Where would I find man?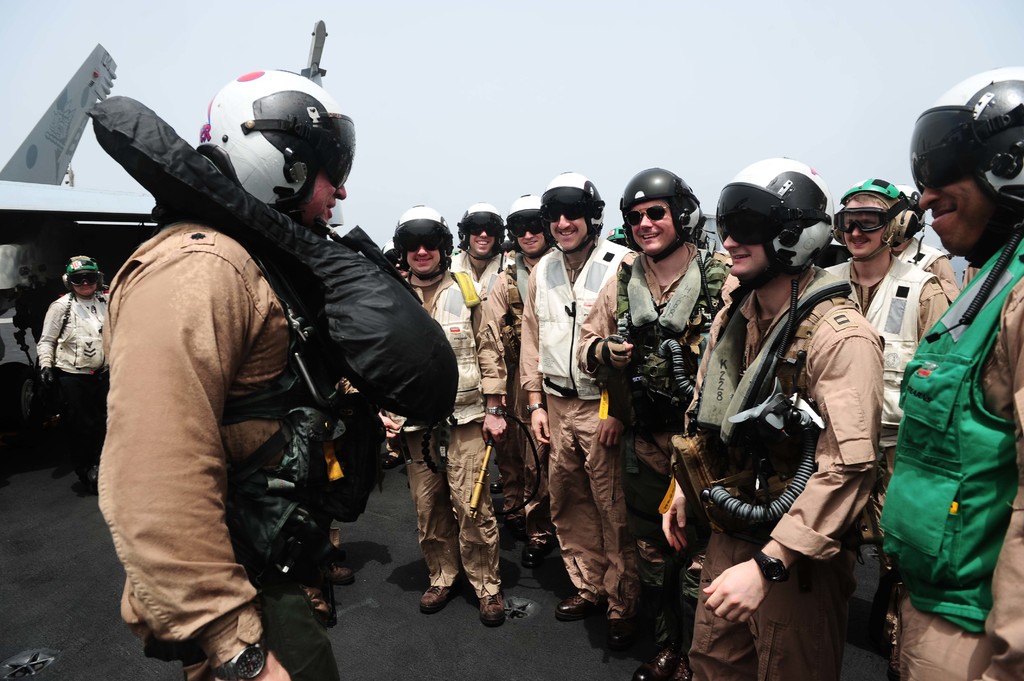
At 824:177:948:648.
